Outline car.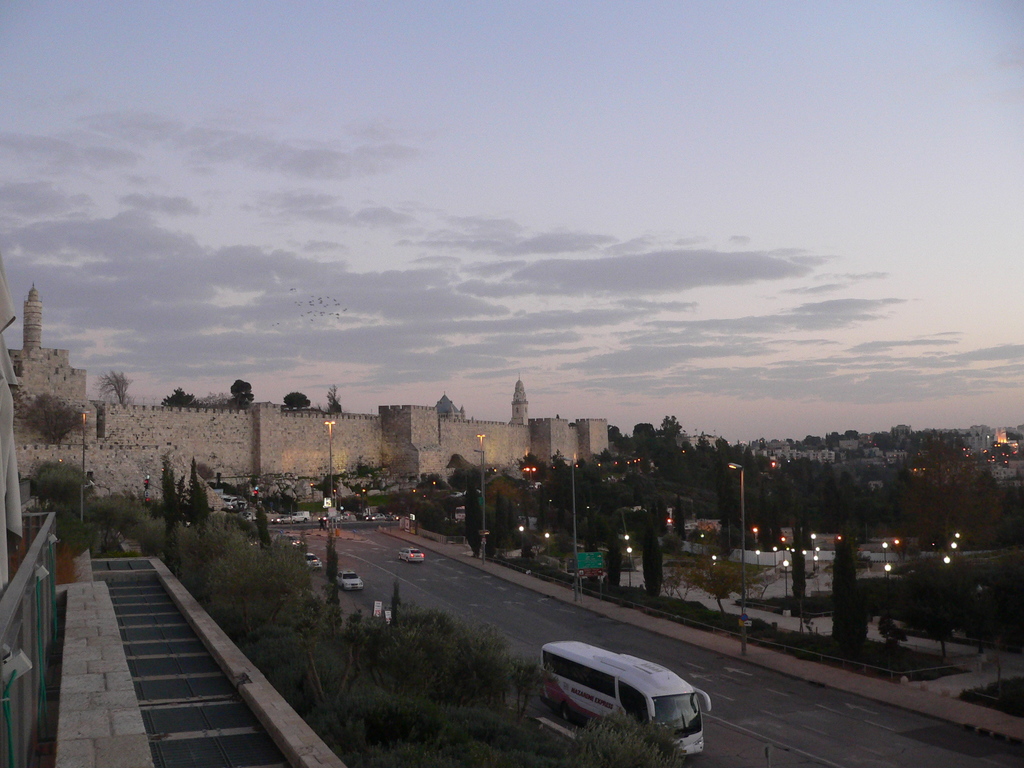
Outline: [302, 549, 319, 573].
